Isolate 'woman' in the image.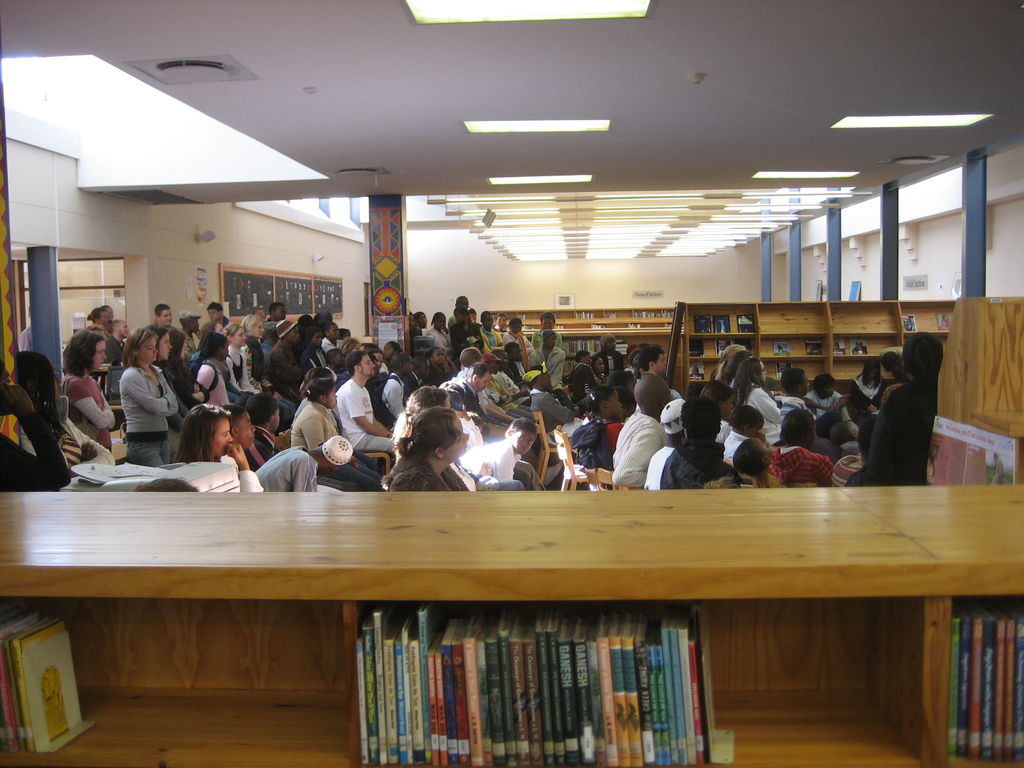
Isolated region: [left=173, top=326, right=210, bottom=409].
